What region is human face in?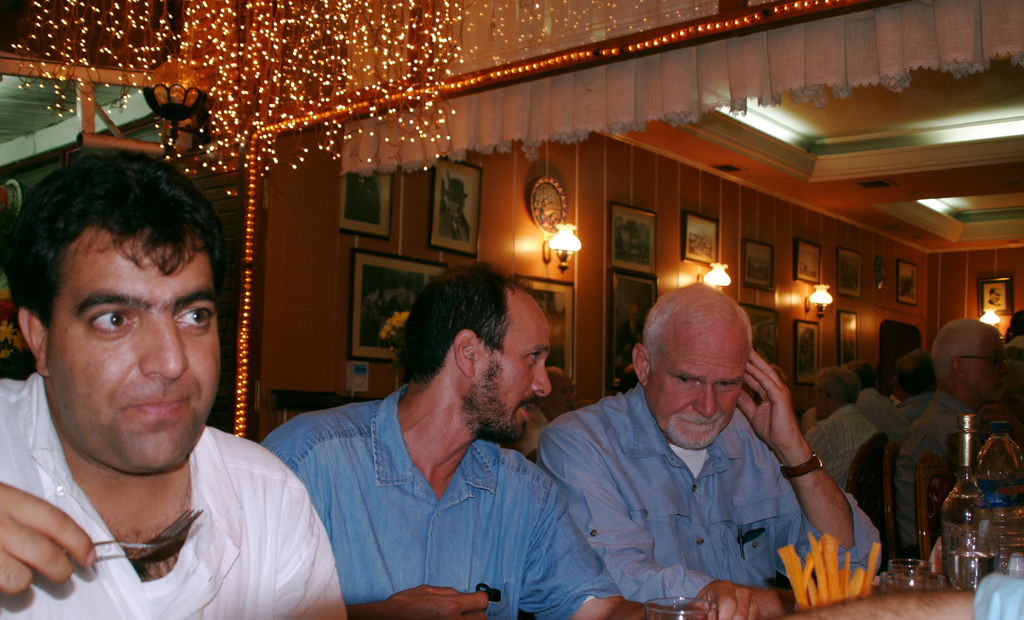
{"x1": 648, "y1": 319, "x2": 749, "y2": 455}.
